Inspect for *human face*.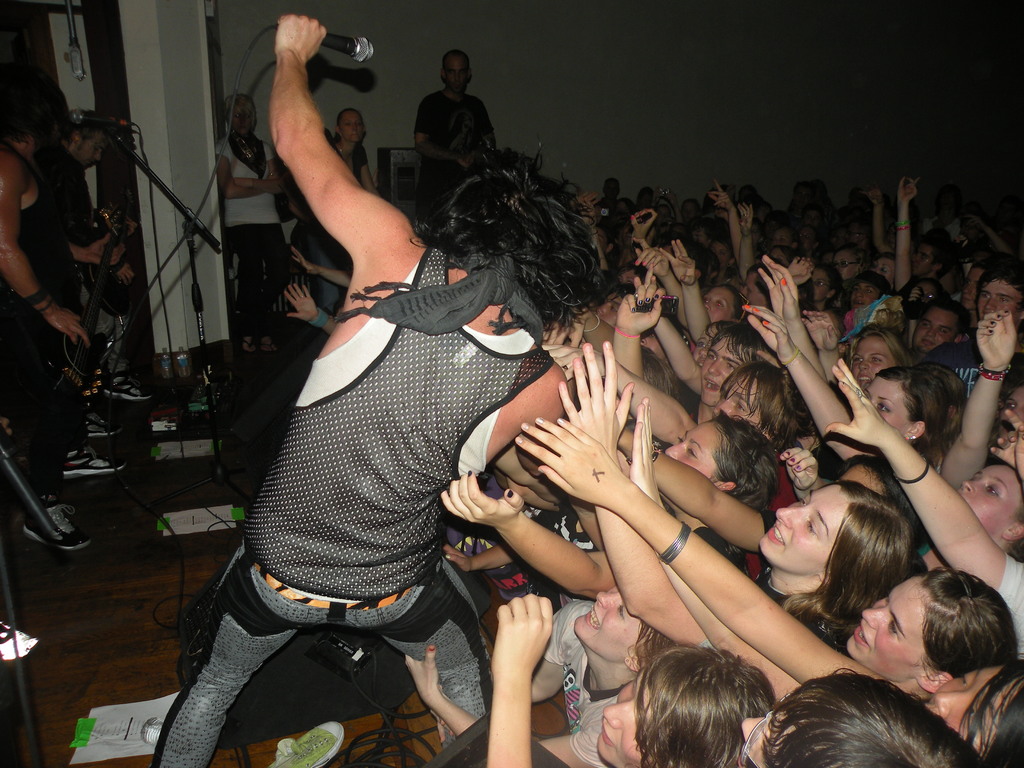
Inspection: [337,106,362,138].
